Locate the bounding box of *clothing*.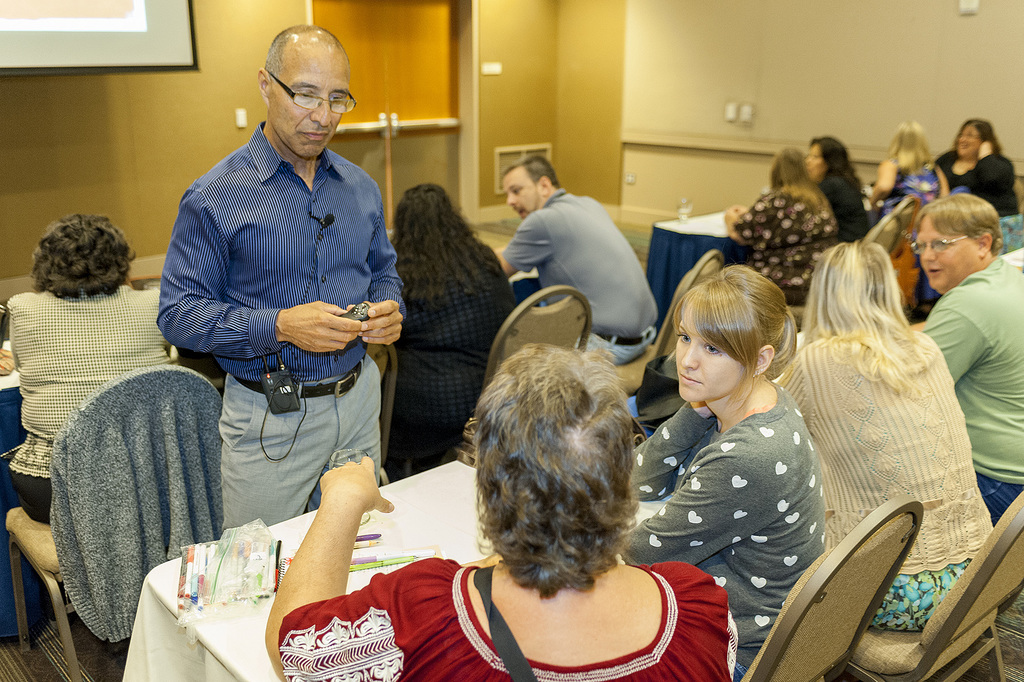
Bounding box: (x1=5, y1=290, x2=183, y2=524).
